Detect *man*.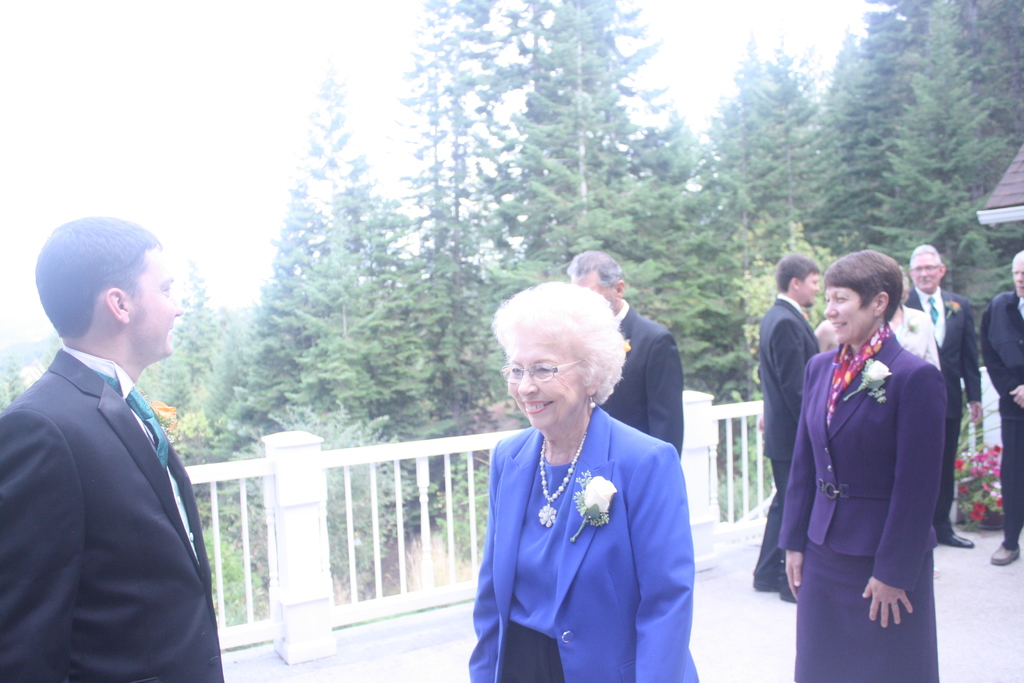
Detected at [left=901, top=241, right=985, bottom=550].
